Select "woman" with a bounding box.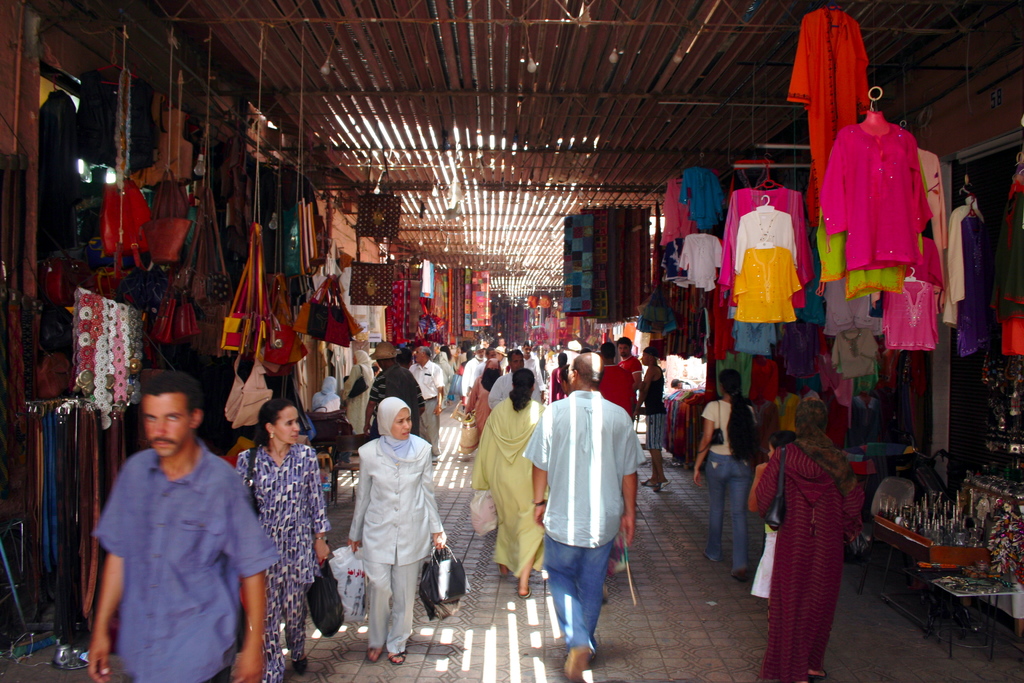
left=336, top=348, right=375, bottom=432.
